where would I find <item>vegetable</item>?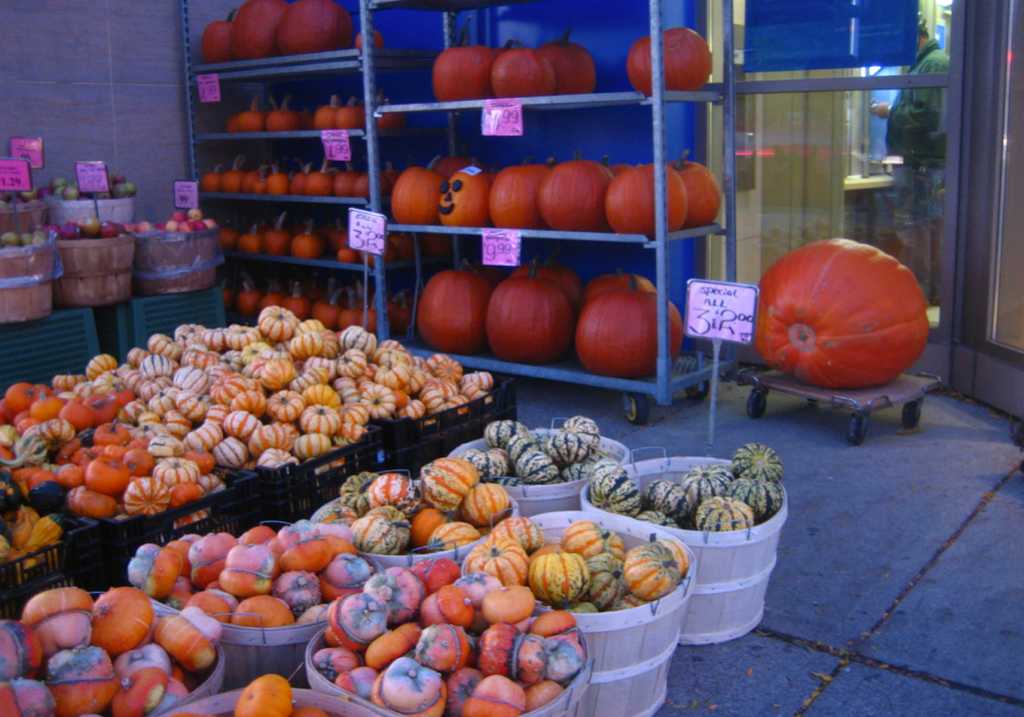
At [left=130, top=350, right=154, bottom=371].
